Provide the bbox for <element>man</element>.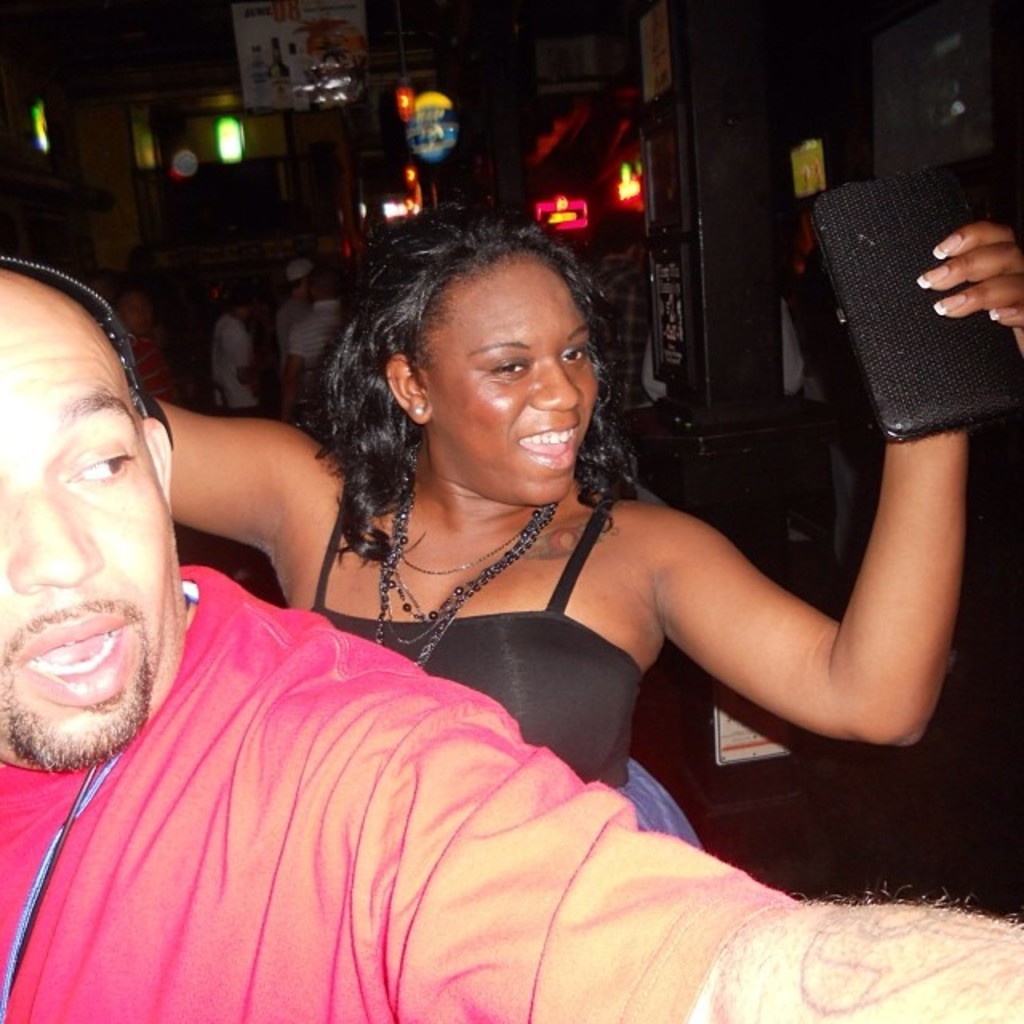
box(109, 286, 190, 410).
